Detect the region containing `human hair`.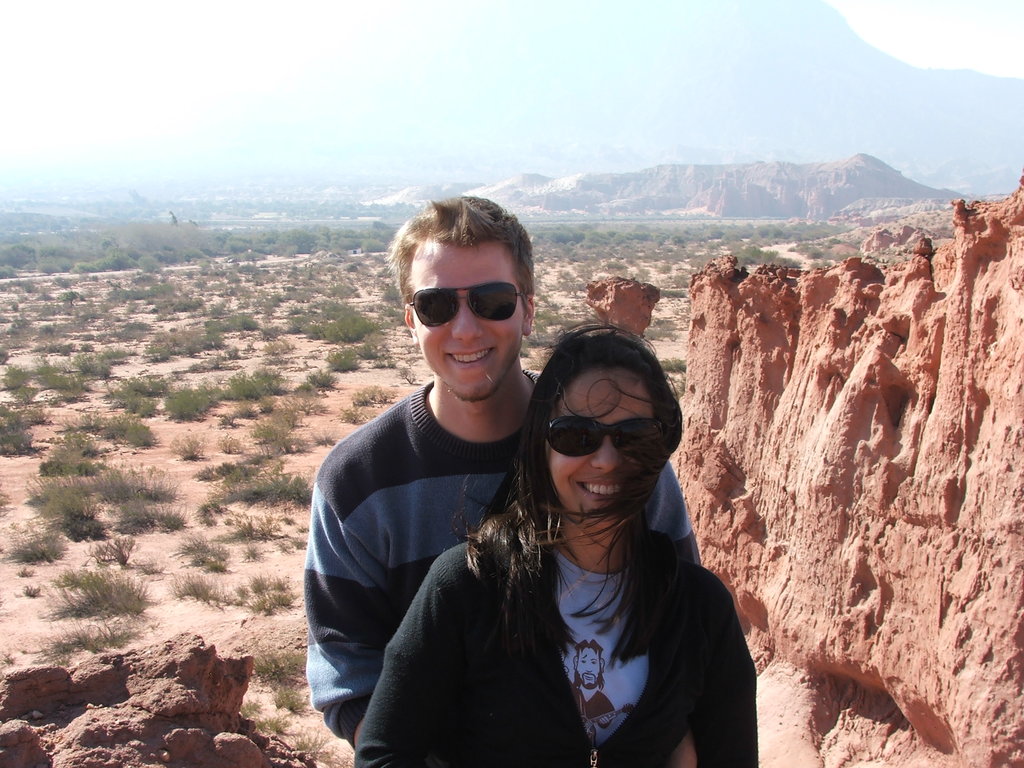
[572, 639, 605, 666].
